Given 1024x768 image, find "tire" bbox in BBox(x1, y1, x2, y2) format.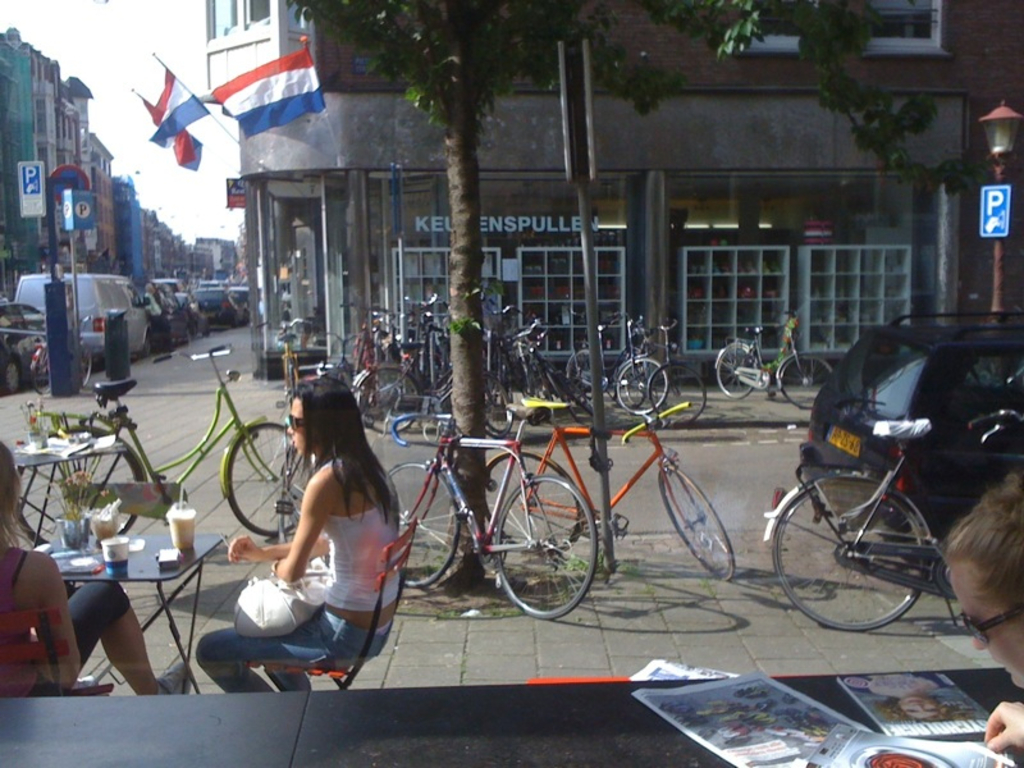
BBox(477, 449, 588, 556).
